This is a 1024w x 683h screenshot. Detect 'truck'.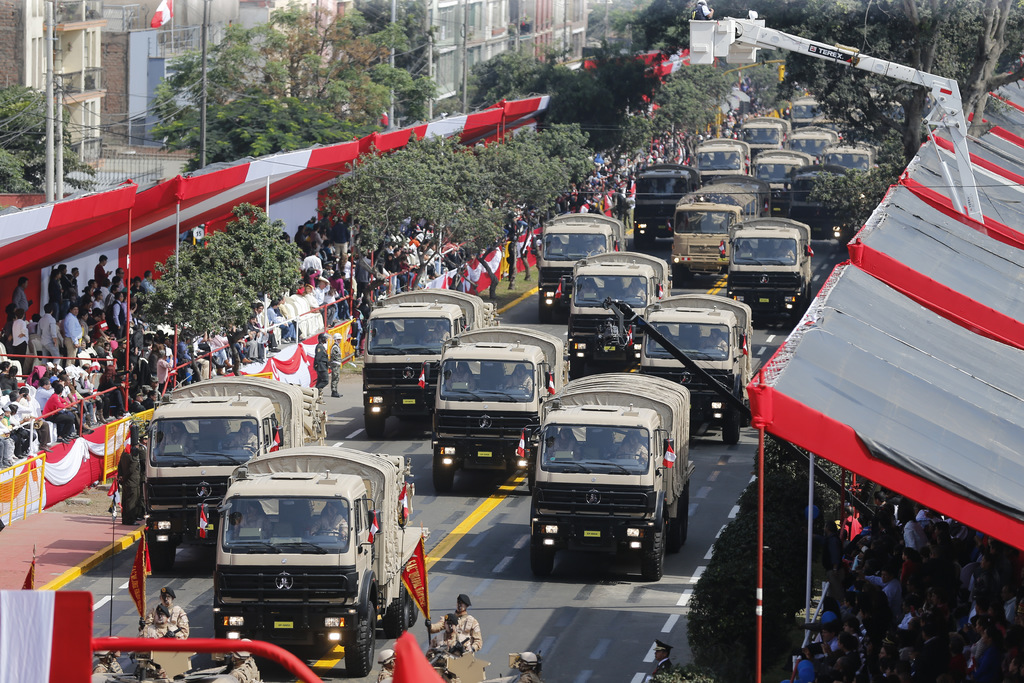
region(627, 163, 705, 249).
